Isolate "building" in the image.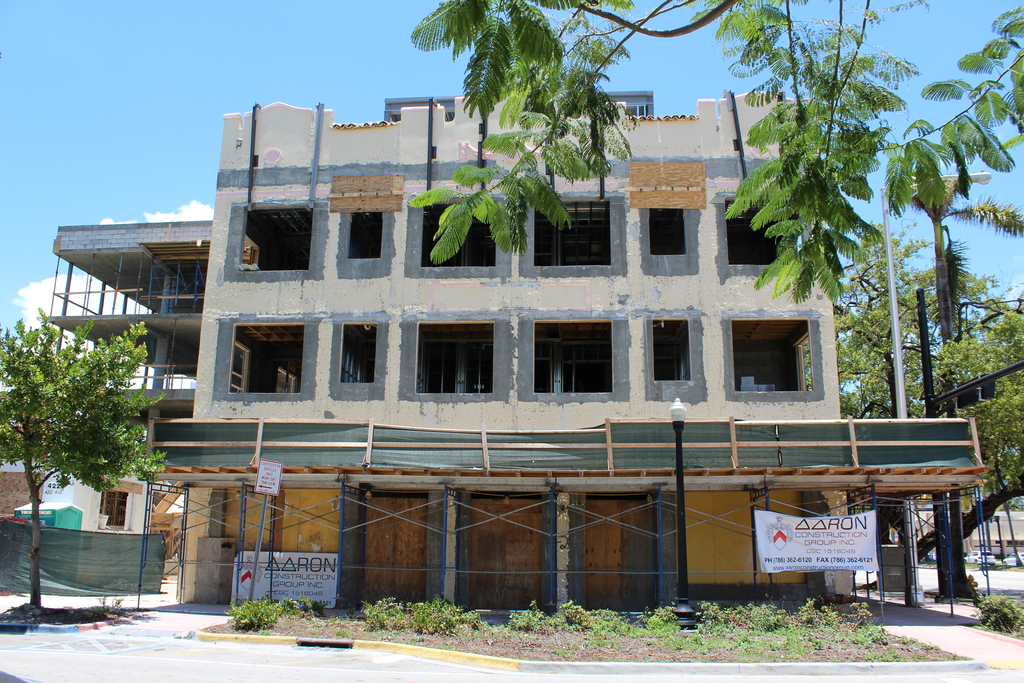
Isolated region: (380, 89, 653, 120).
